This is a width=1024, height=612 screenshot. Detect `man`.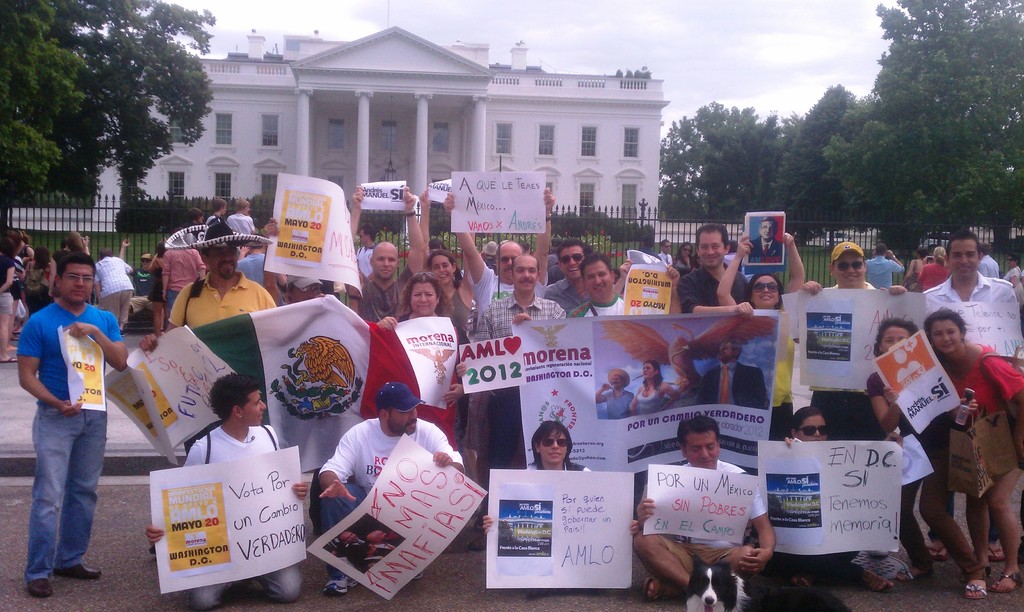
[x1=748, y1=220, x2=784, y2=264].
